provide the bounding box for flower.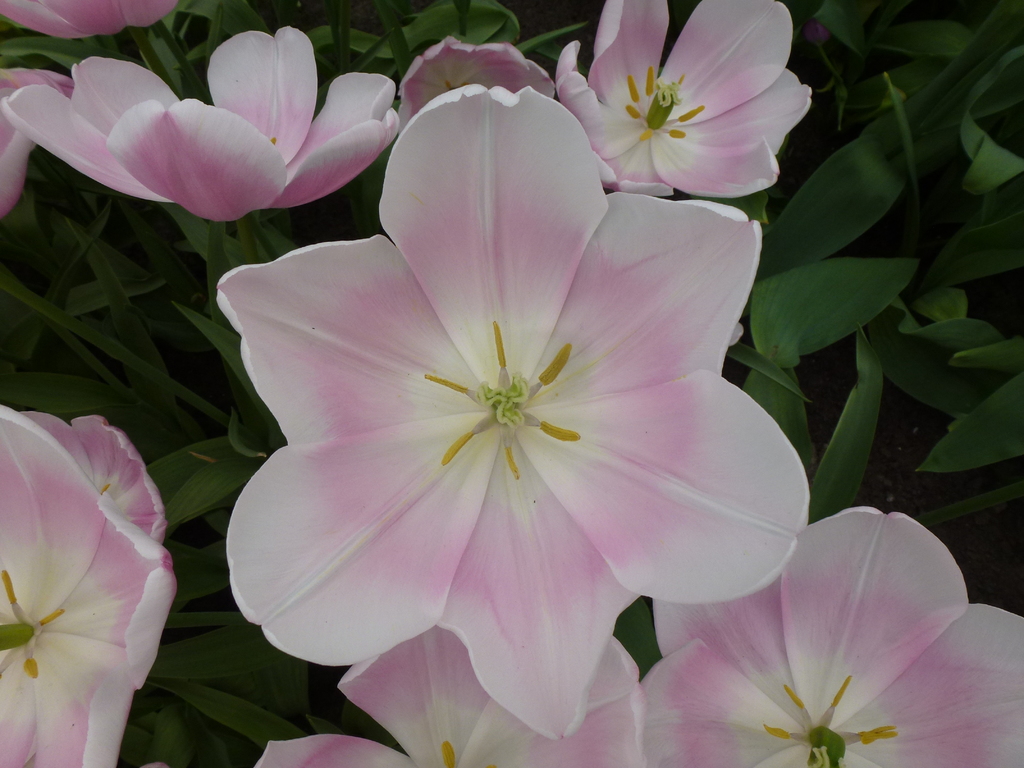
left=0, top=404, right=180, bottom=767.
